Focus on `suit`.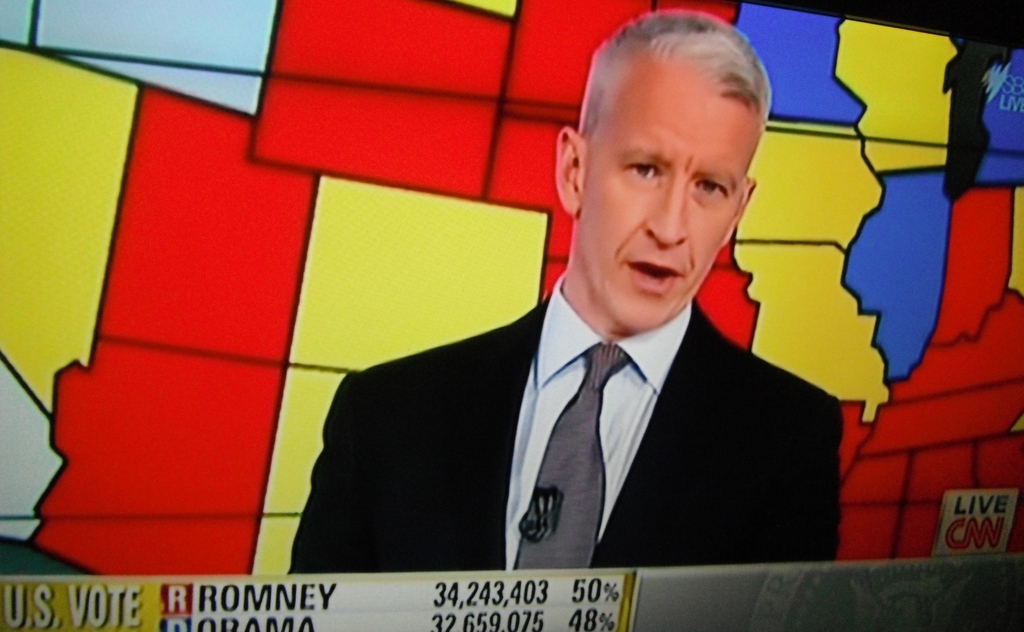
Focused at [x1=323, y1=212, x2=847, y2=562].
